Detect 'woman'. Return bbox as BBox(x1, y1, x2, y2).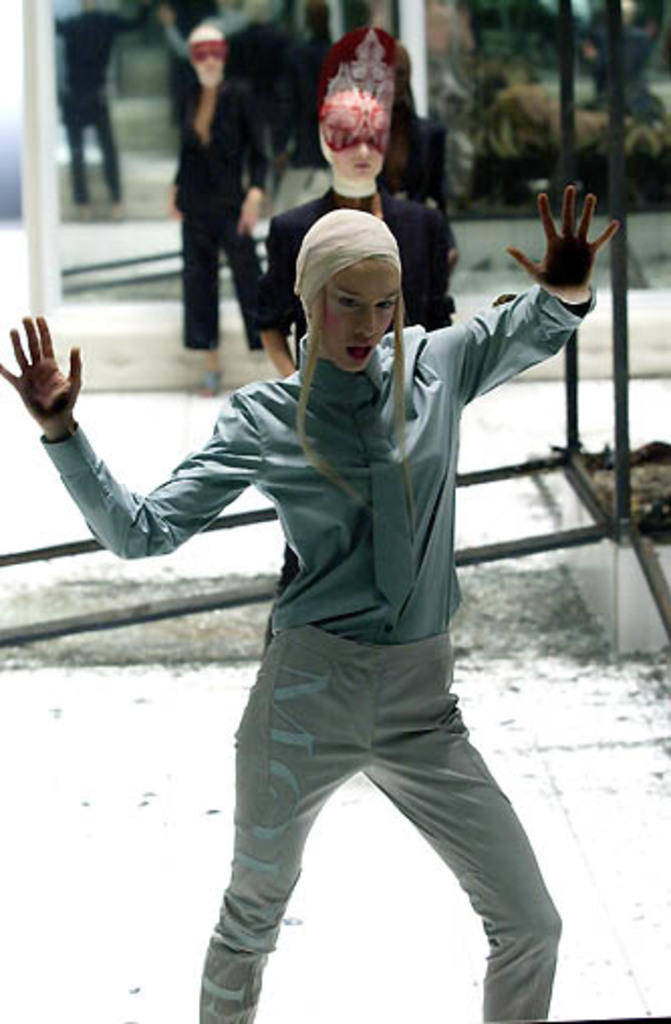
BBox(99, 133, 590, 1002).
